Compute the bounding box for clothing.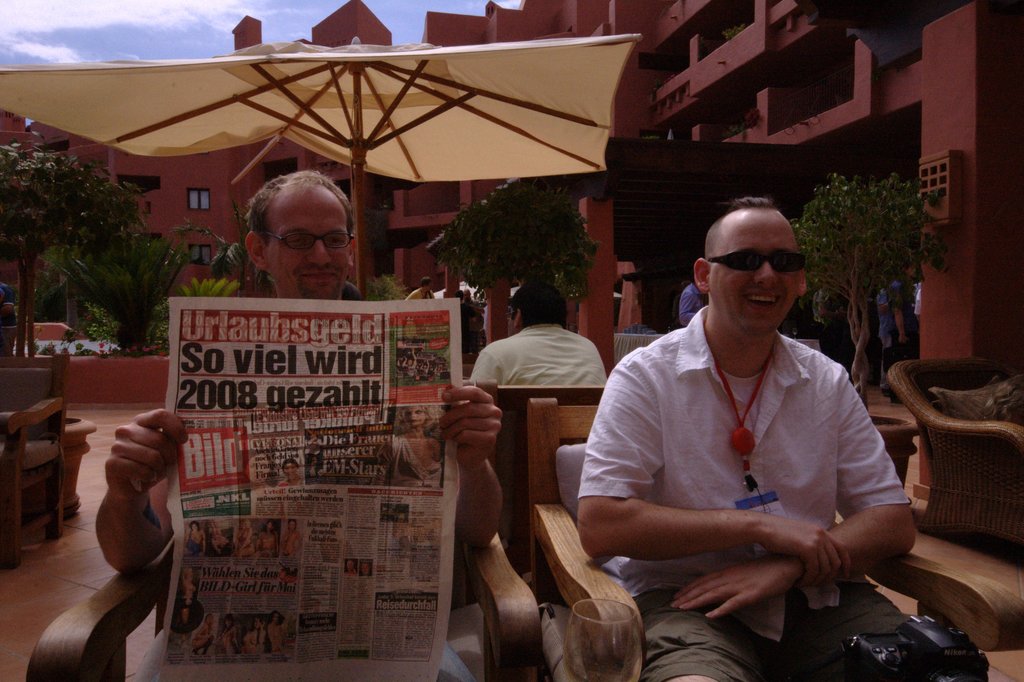
(x1=404, y1=287, x2=436, y2=299).
